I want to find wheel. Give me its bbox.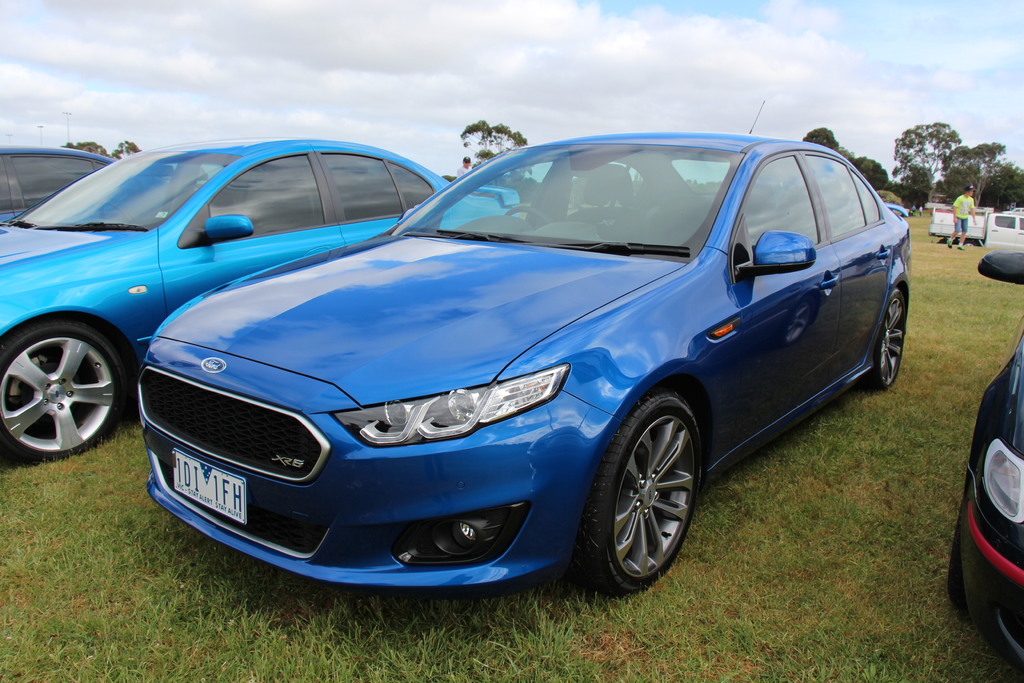
{"x1": 504, "y1": 206, "x2": 552, "y2": 228}.
